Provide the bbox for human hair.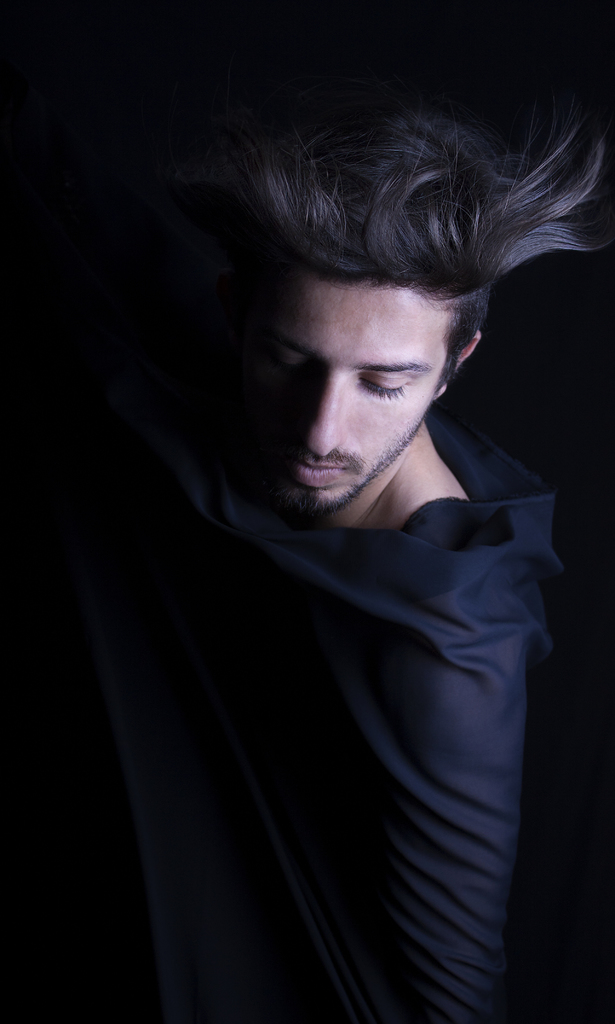
BBox(234, 95, 614, 326).
